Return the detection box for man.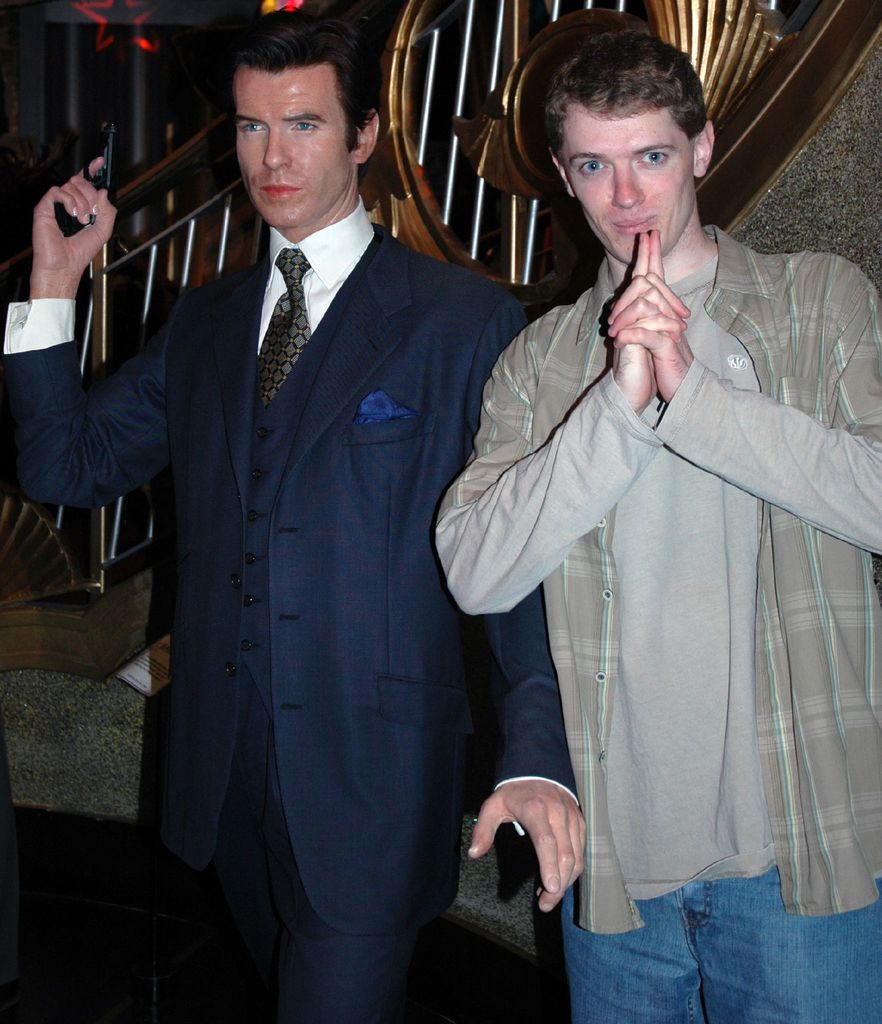
bbox(3, 12, 585, 1020).
